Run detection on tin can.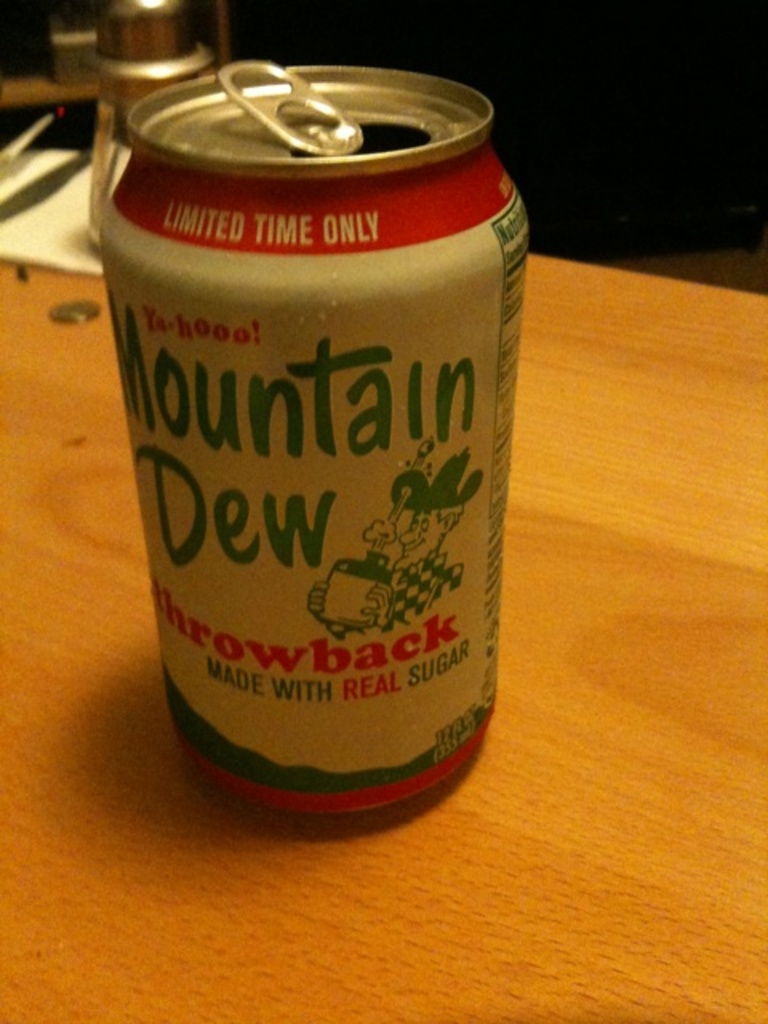
Result: [x1=101, y1=61, x2=526, y2=814].
